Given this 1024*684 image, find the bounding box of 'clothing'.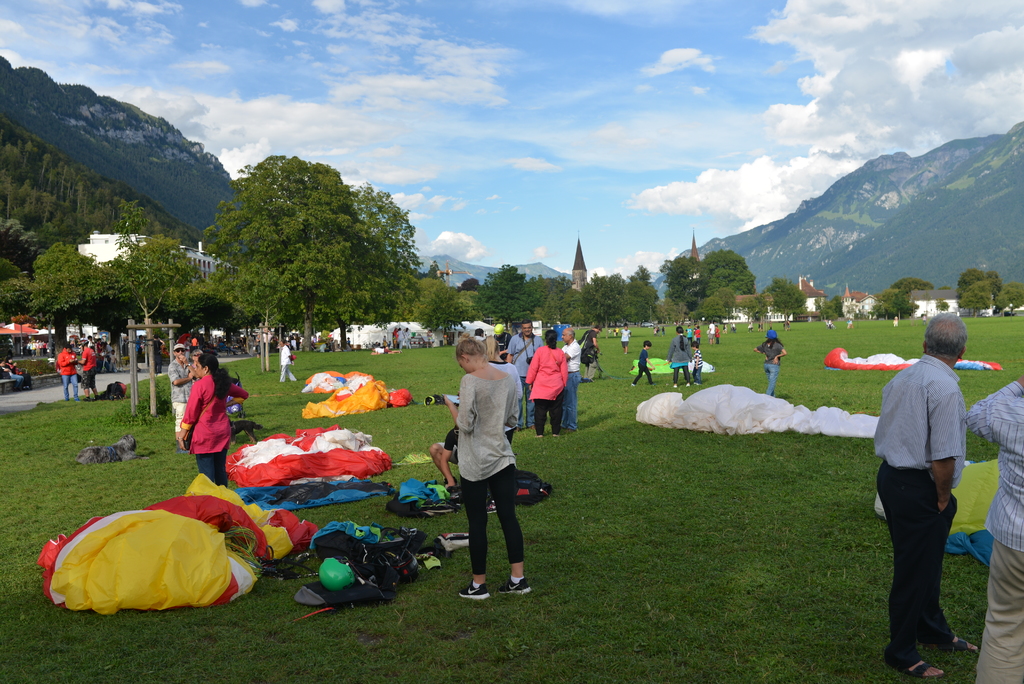
rect(614, 330, 637, 352).
